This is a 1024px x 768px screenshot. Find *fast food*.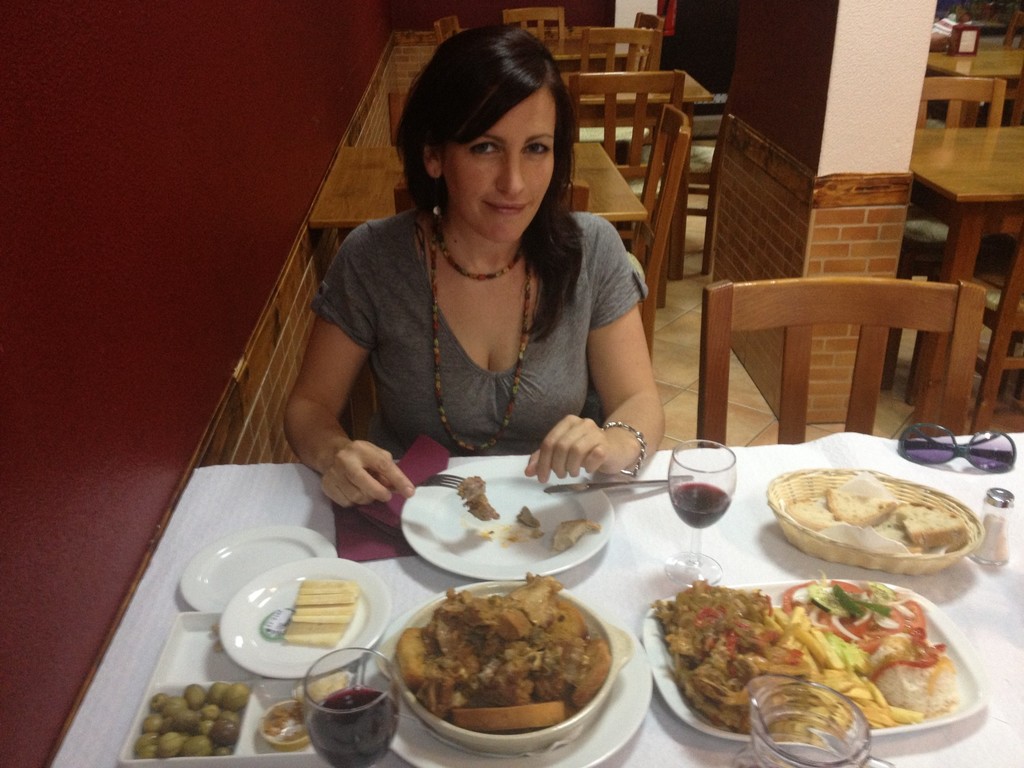
Bounding box: [396,573,613,736].
